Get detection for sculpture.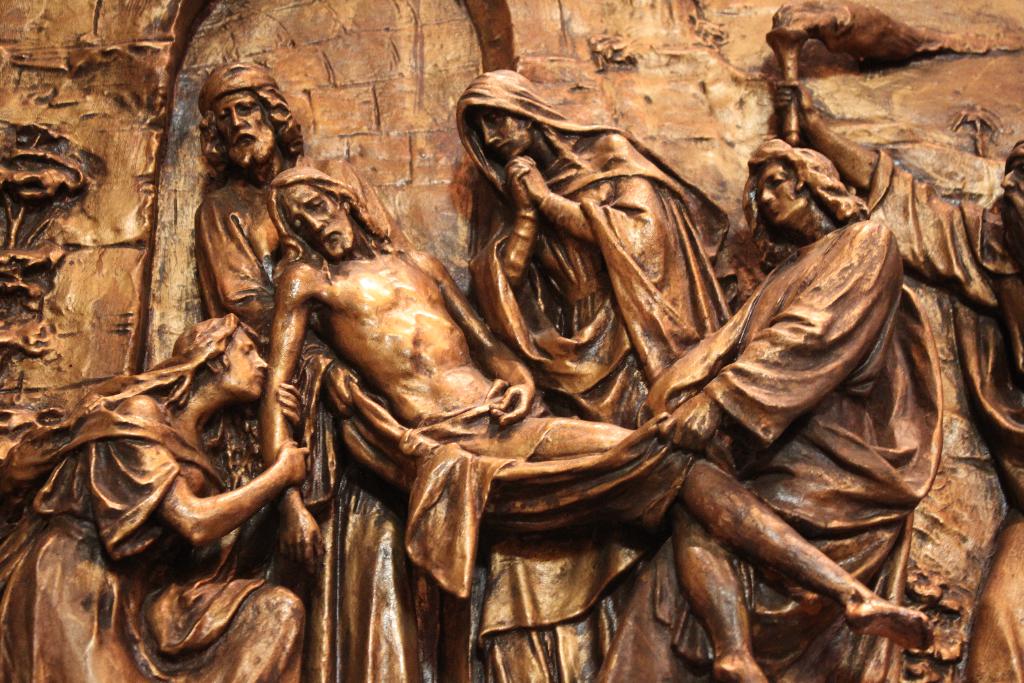
Detection: <bbox>456, 72, 746, 682</bbox>.
